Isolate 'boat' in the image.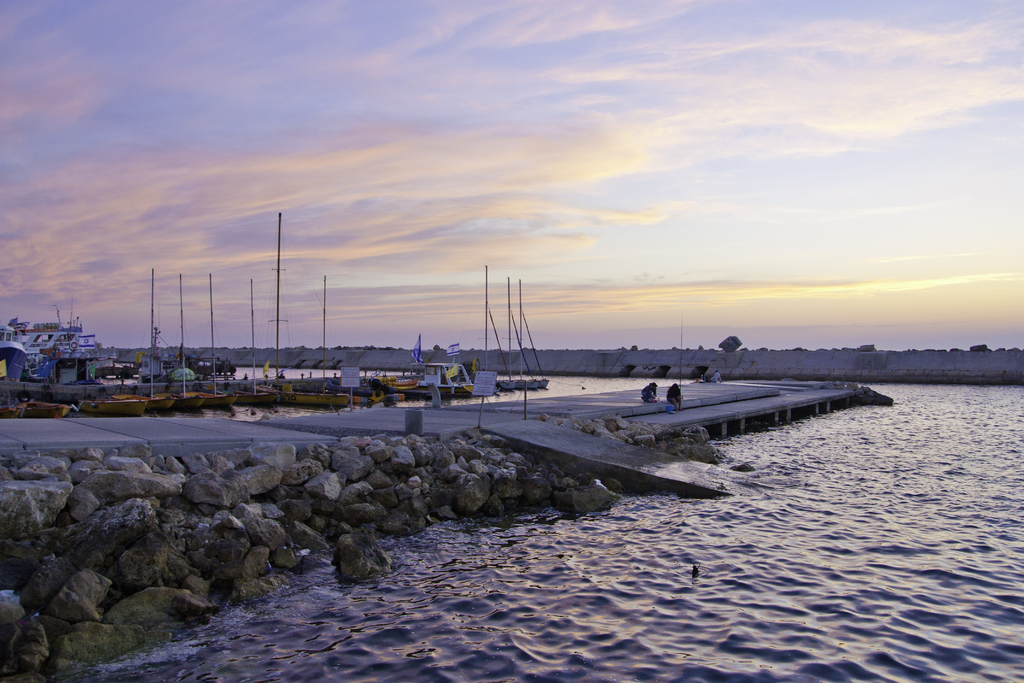
Isolated region: 190, 268, 241, 415.
